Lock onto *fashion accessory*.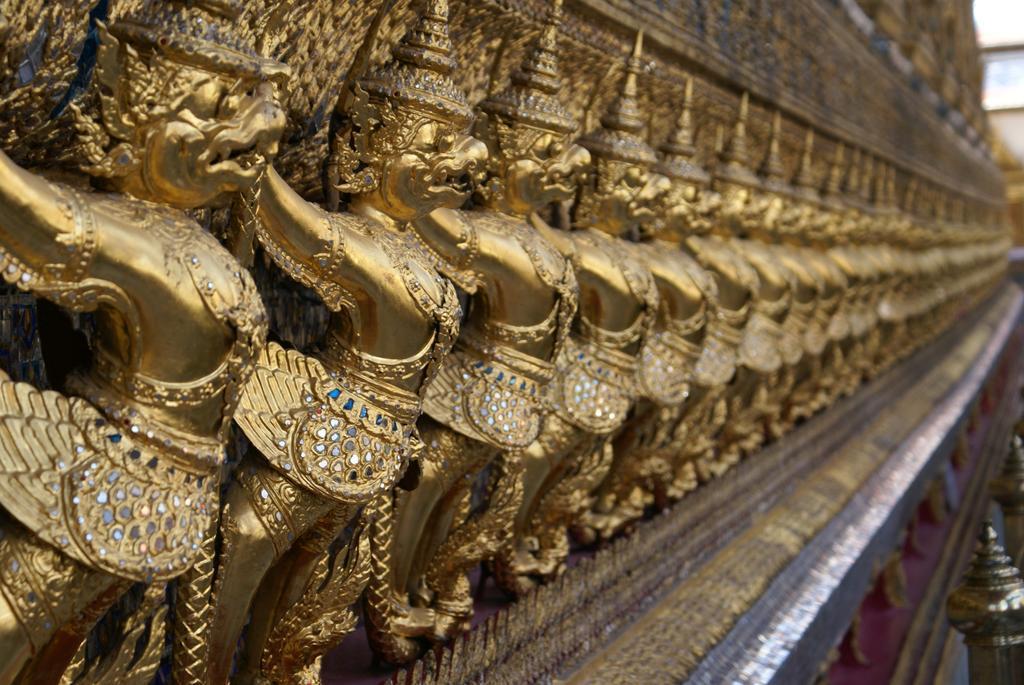
Locked: BBox(639, 209, 663, 241).
